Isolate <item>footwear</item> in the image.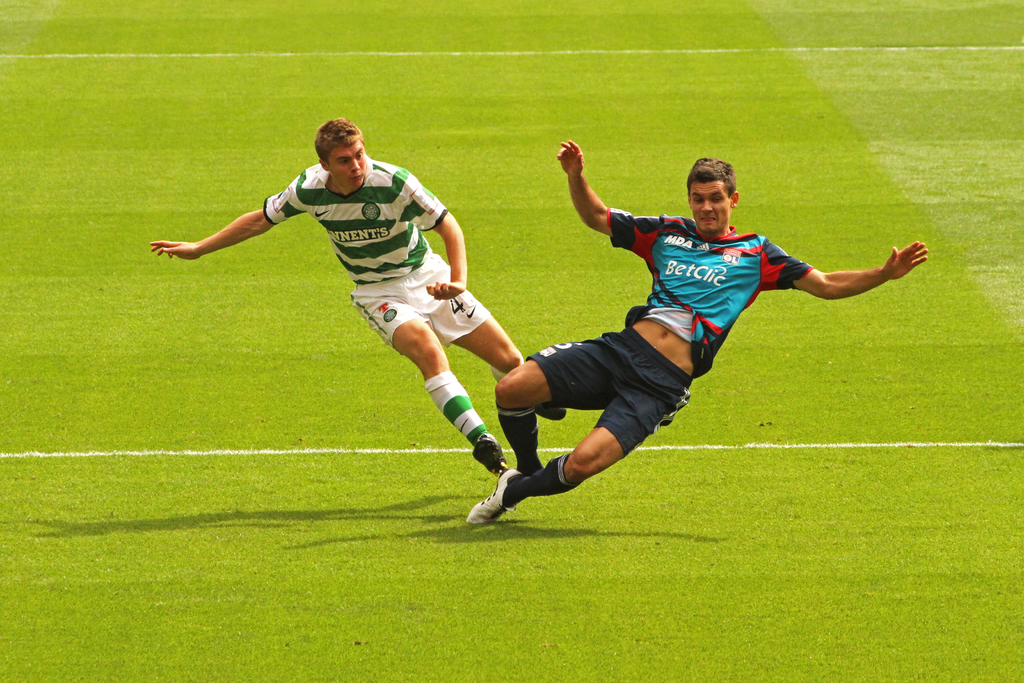
Isolated region: select_region(473, 436, 508, 470).
